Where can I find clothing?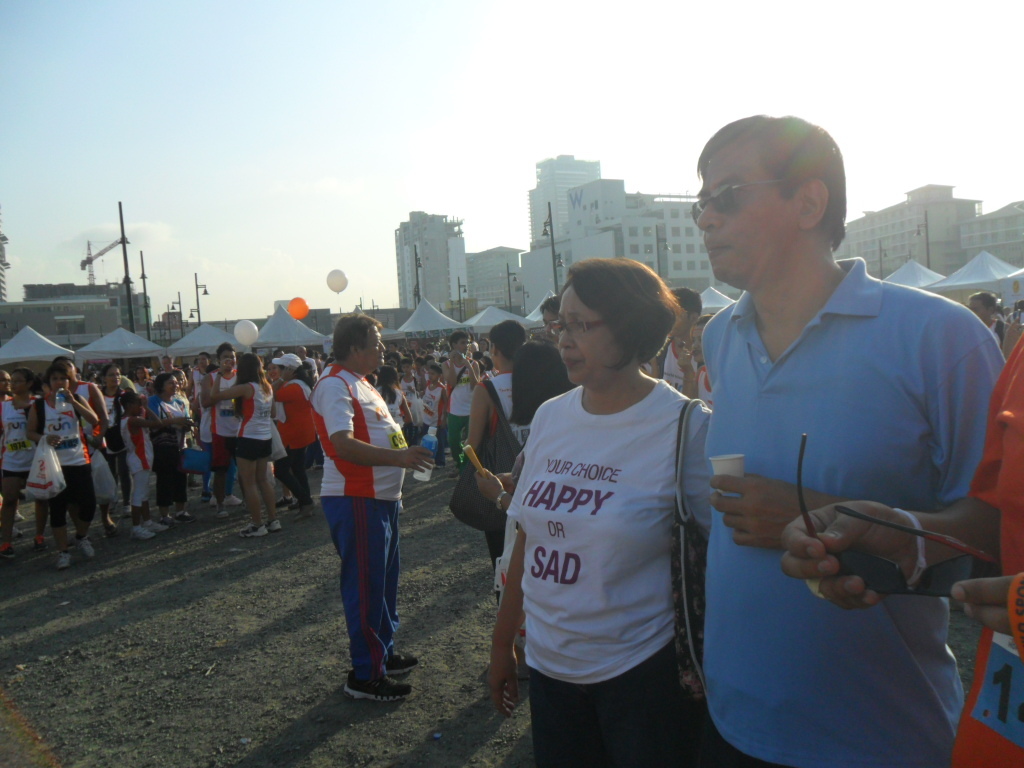
You can find it at bbox=[0, 389, 30, 496].
